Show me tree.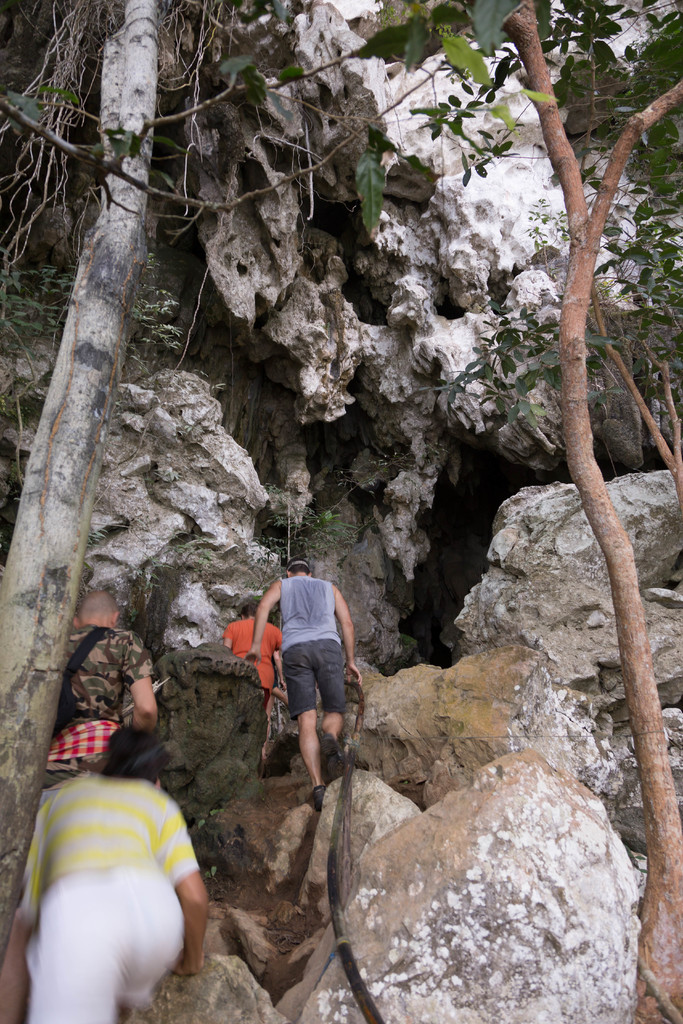
tree is here: left=487, top=0, right=682, bottom=1023.
